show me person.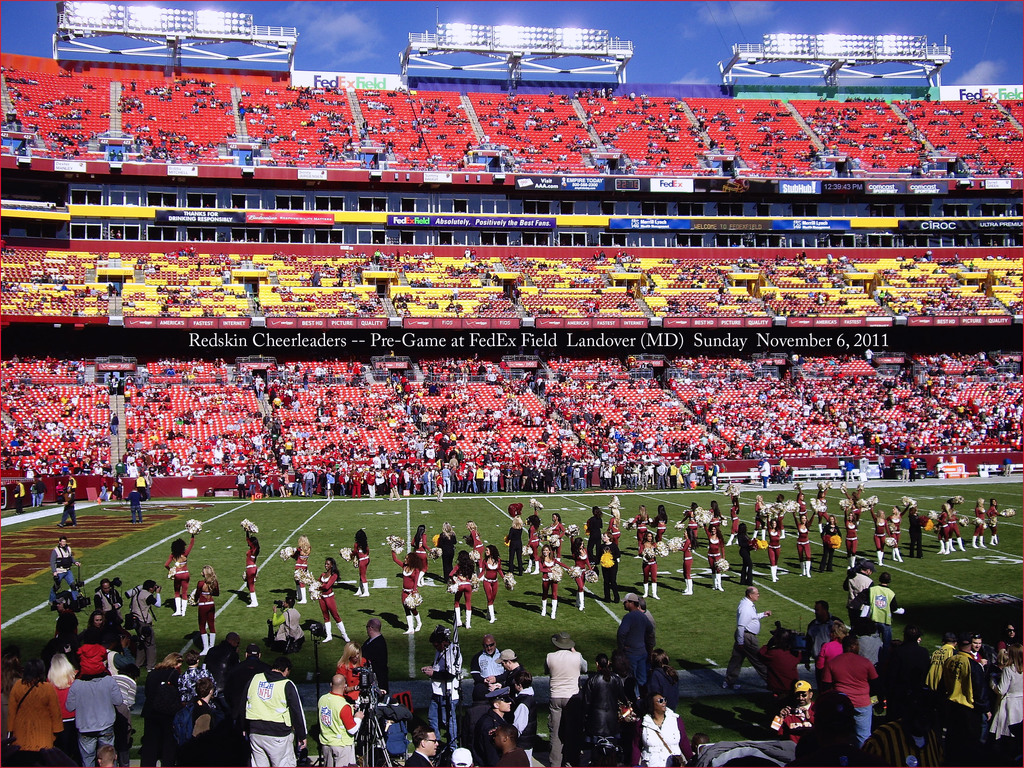
person is here: BBox(778, 680, 816, 744).
